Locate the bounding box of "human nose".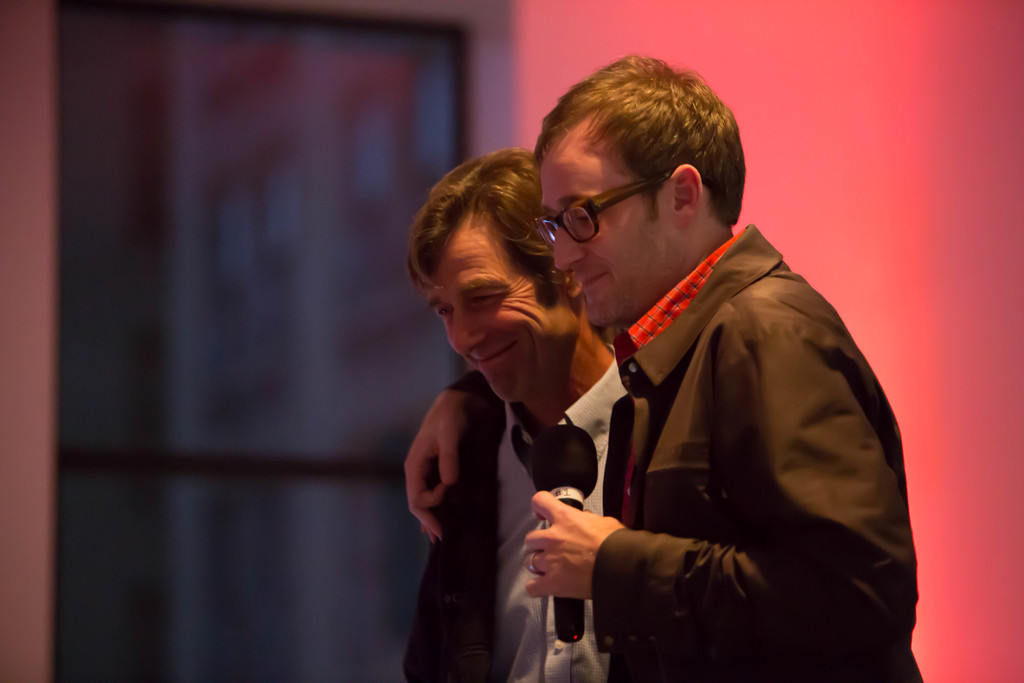
Bounding box: bbox=[446, 304, 489, 362].
